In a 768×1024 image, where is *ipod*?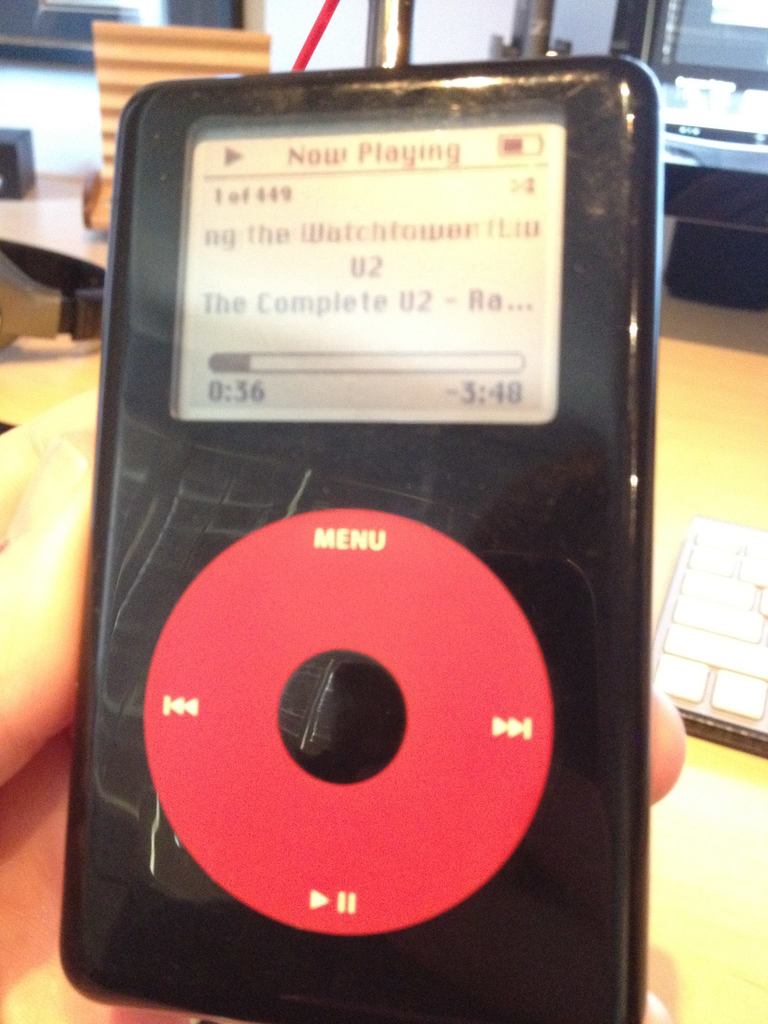
l=60, t=52, r=658, b=1023.
